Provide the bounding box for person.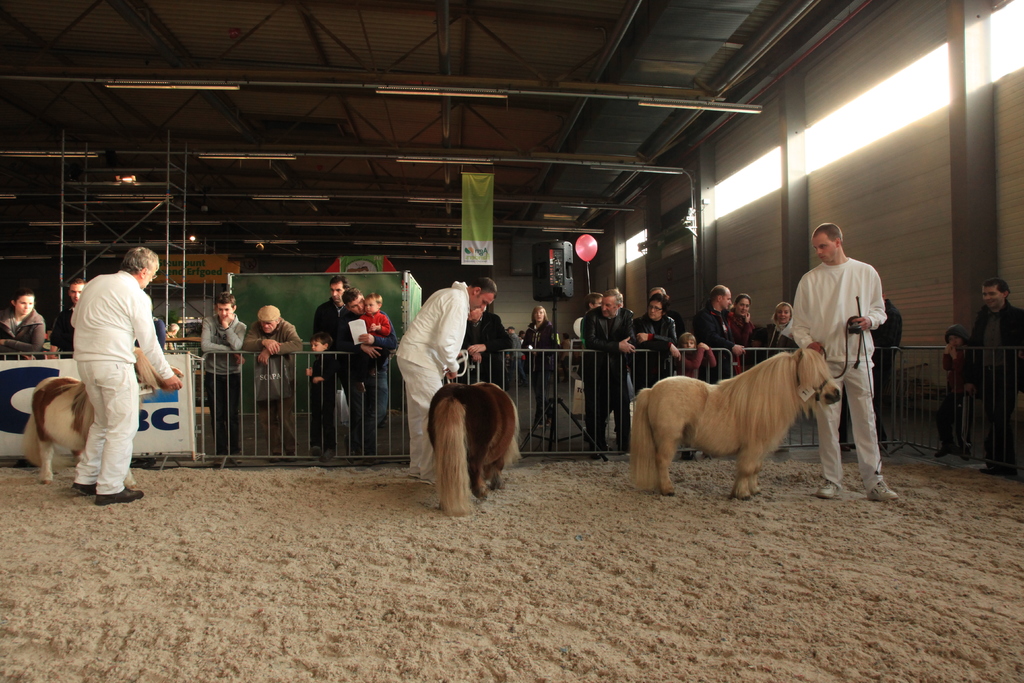
(left=728, top=294, right=756, bottom=375).
